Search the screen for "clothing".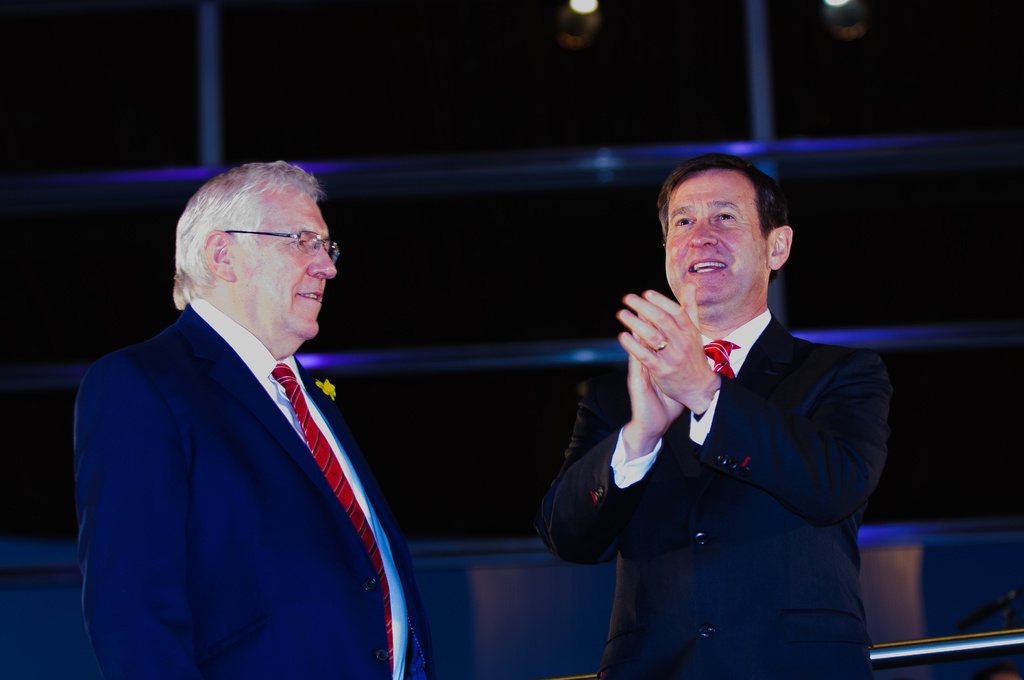
Found at 75:295:432:679.
